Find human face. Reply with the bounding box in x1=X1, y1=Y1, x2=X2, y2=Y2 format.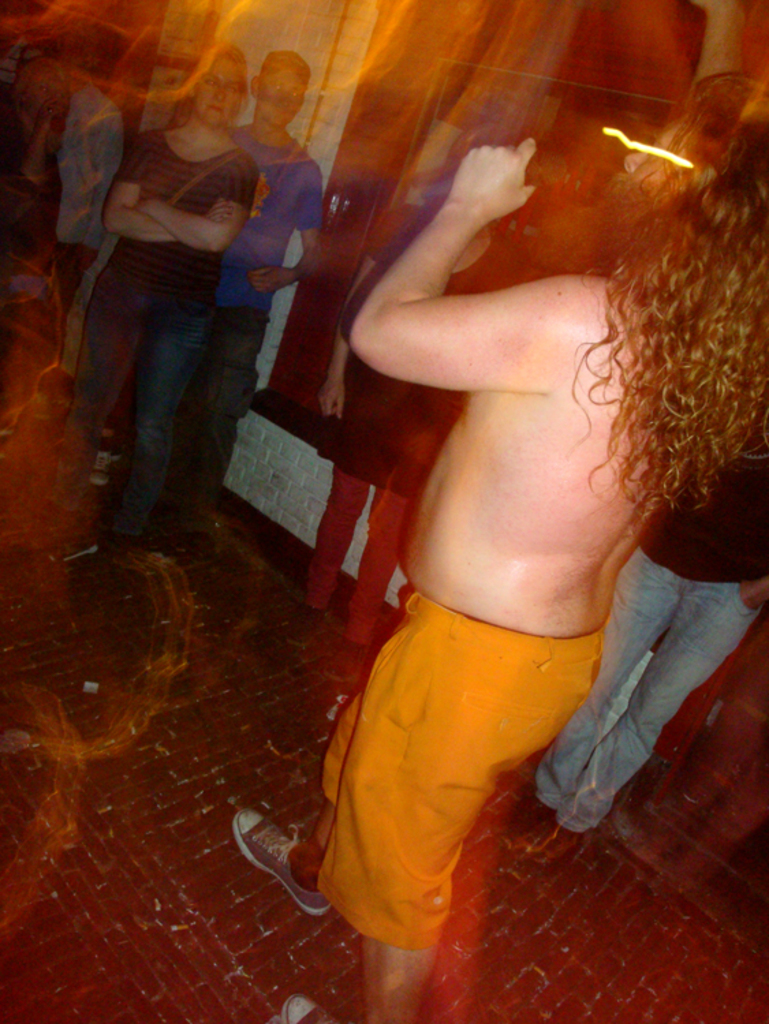
x1=197, y1=56, x2=236, y2=122.
